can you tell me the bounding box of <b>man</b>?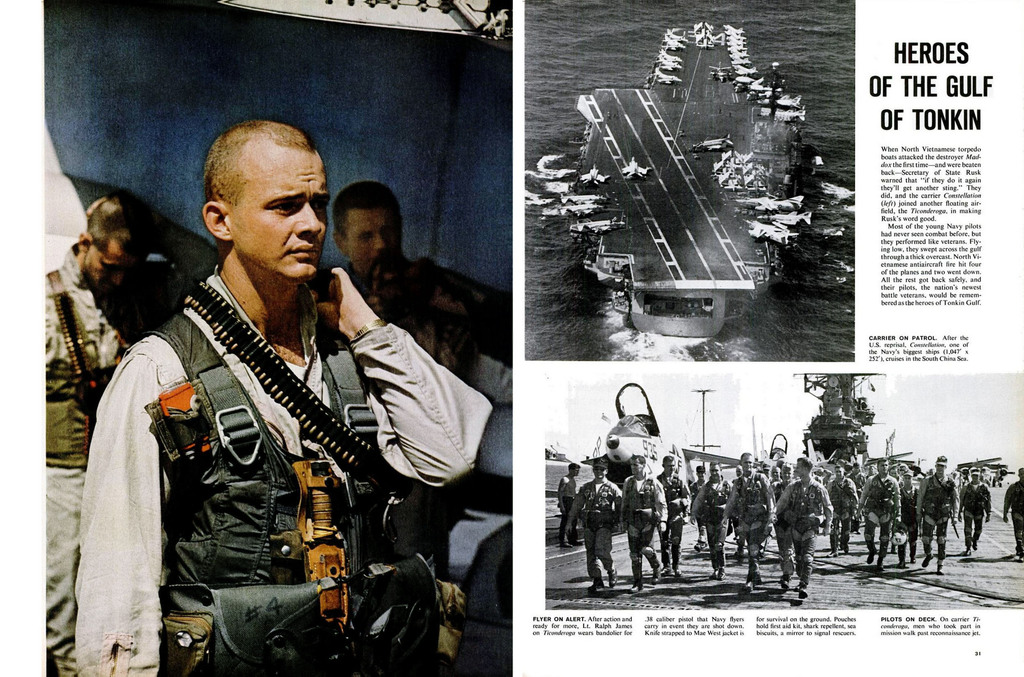
771/457/833/593.
